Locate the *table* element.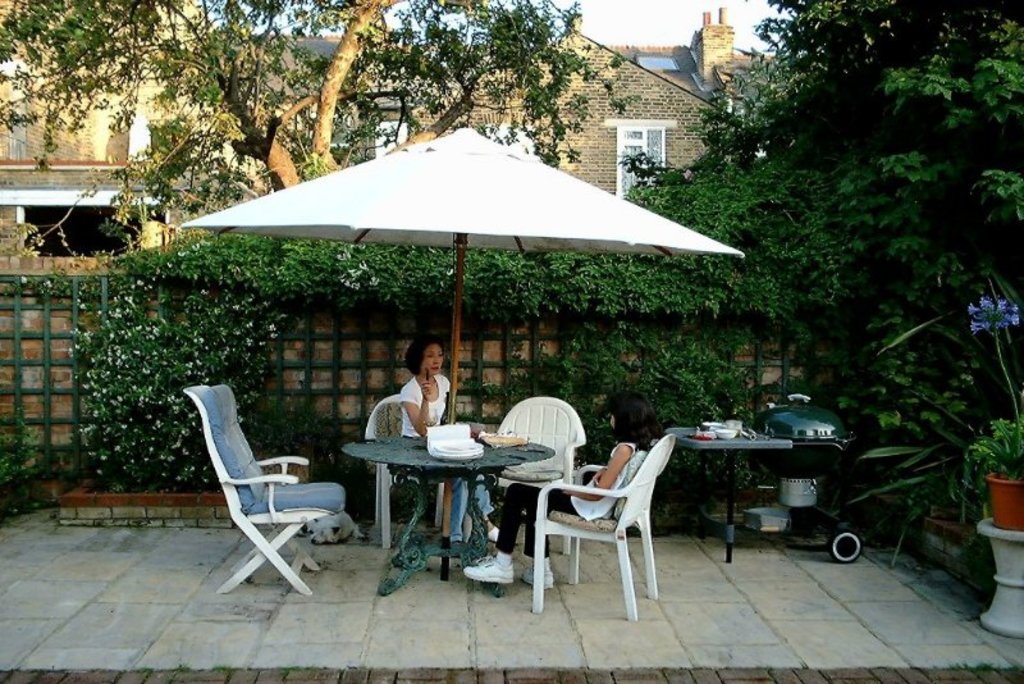
Element bbox: x1=662, y1=418, x2=800, y2=571.
